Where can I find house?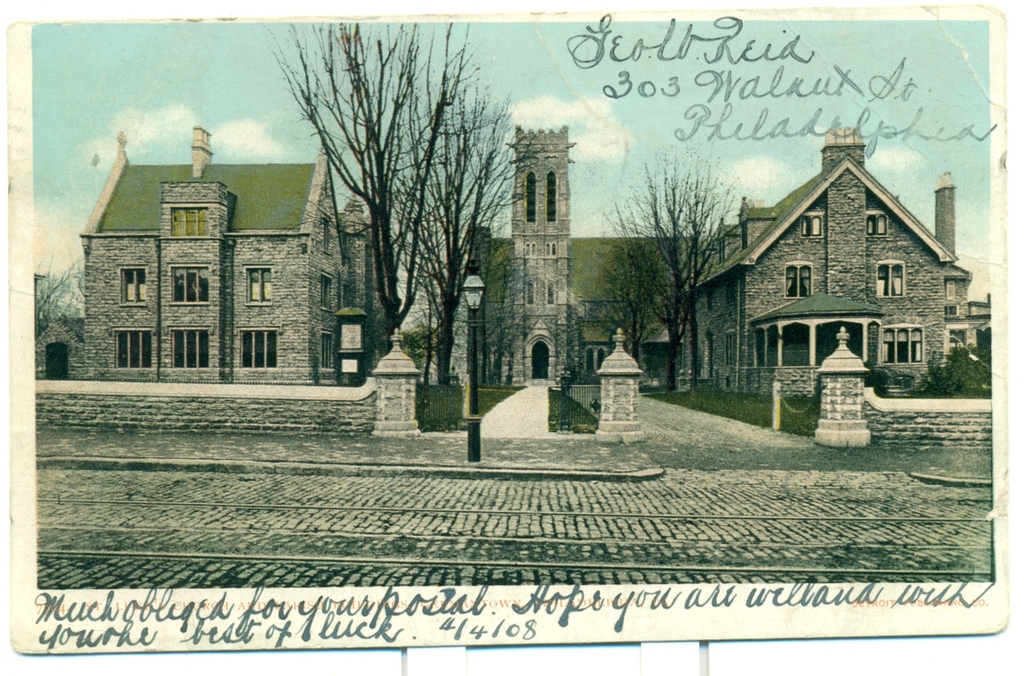
You can find it at [left=73, top=122, right=348, bottom=385].
